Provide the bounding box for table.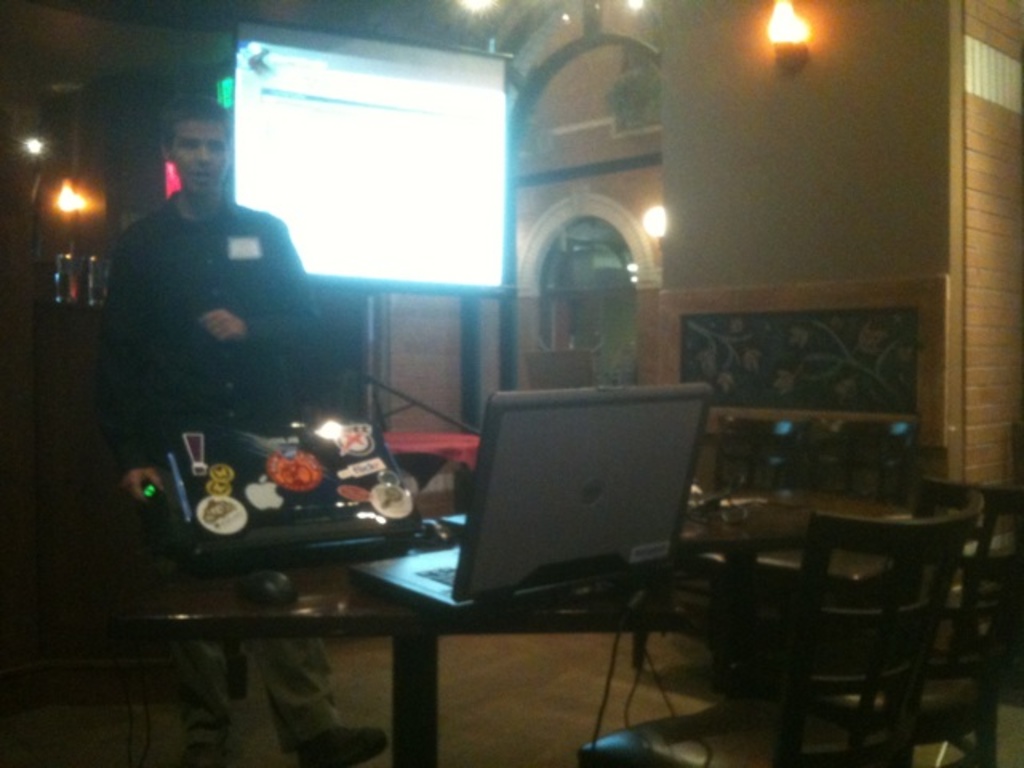
{"x1": 131, "y1": 549, "x2": 691, "y2": 766}.
